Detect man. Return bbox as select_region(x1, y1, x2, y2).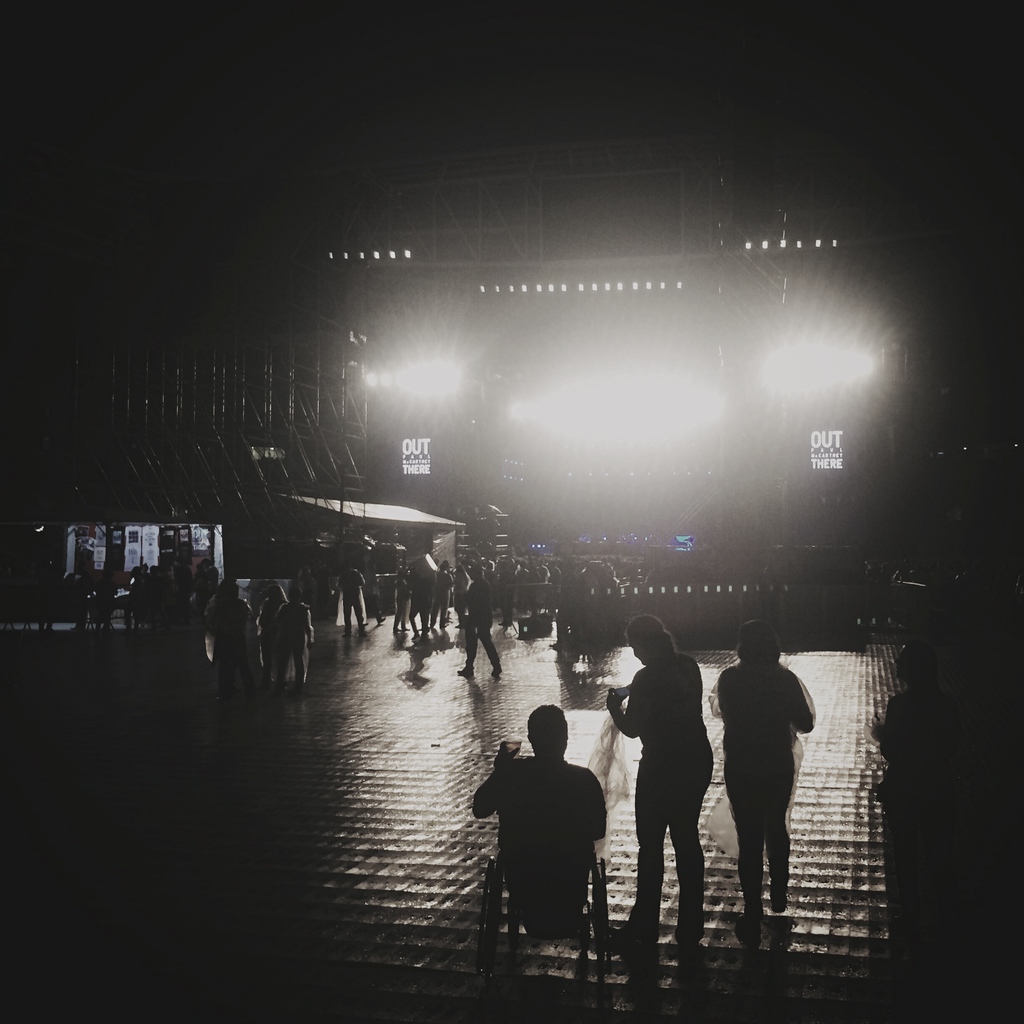
select_region(211, 580, 260, 699).
